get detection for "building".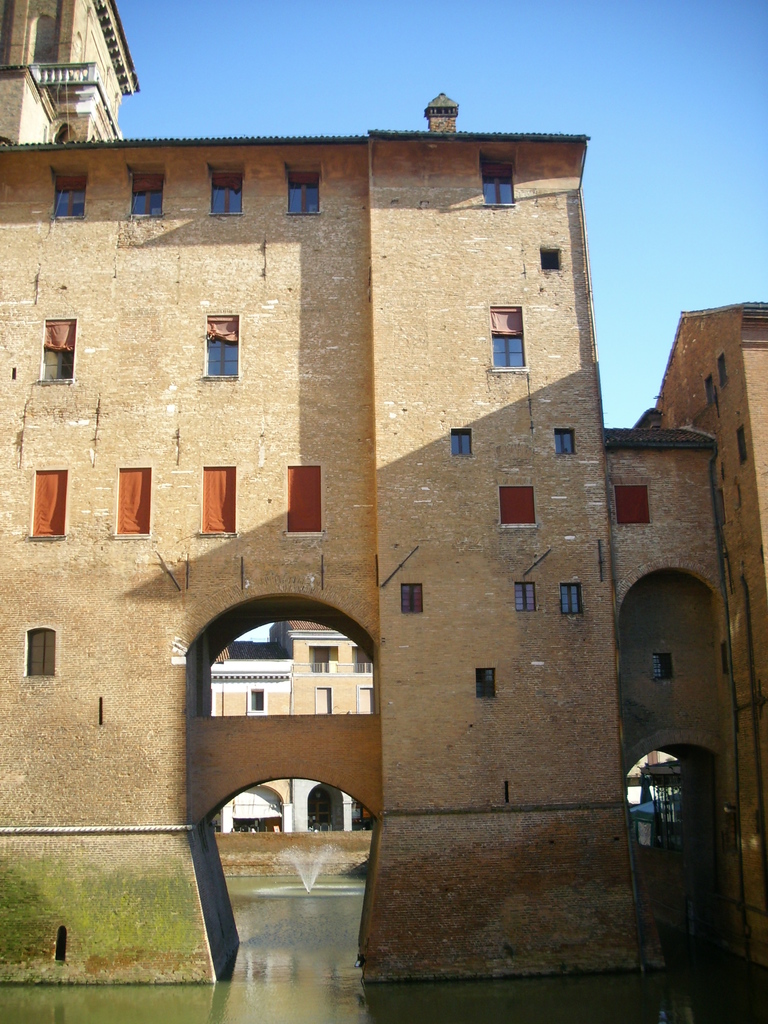
Detection: (652, 299, 767, 958).
